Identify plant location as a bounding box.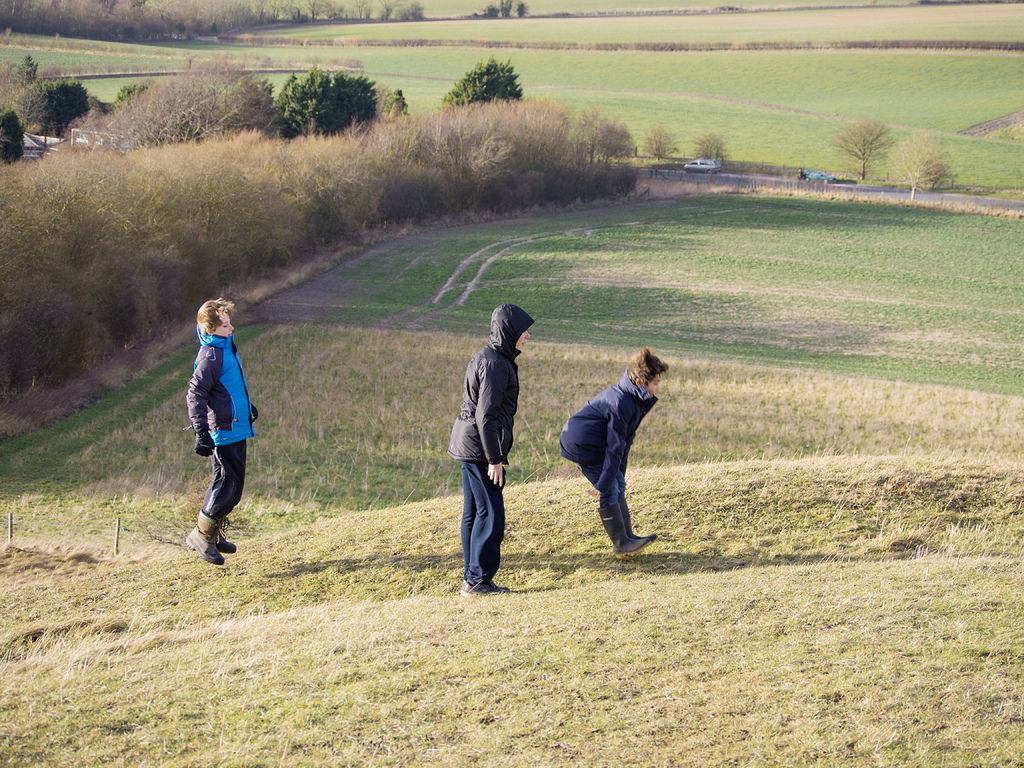
l=204, t=0, r=1021, b=45.
